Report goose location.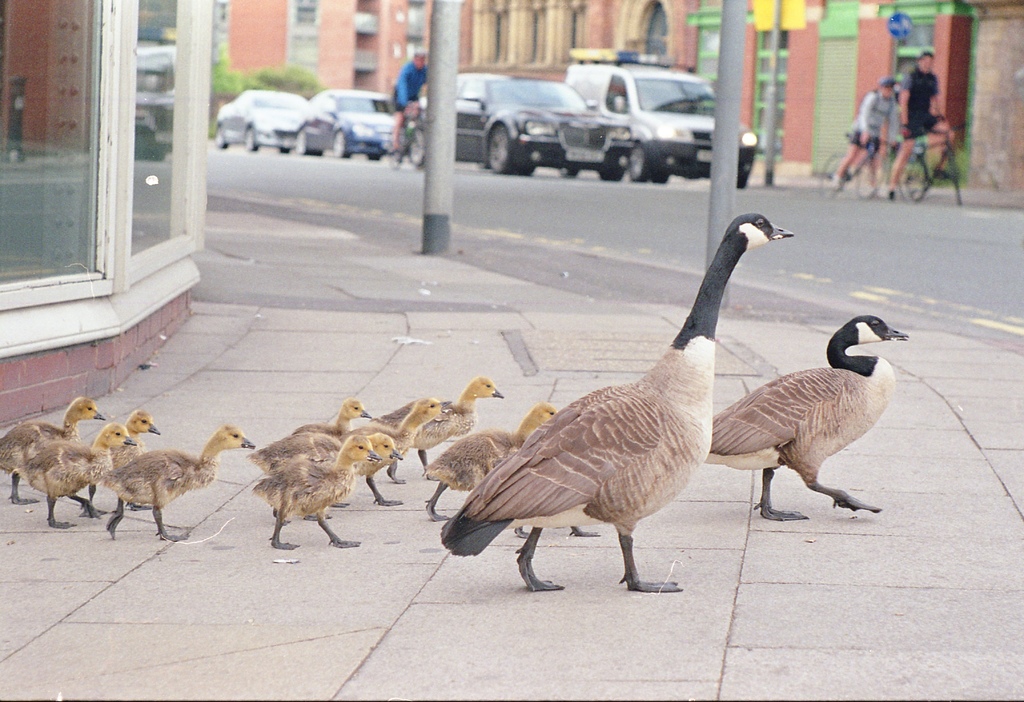
Report: {"x1": 99, "y1": 422, "x2": 260, "y2": 541}.
